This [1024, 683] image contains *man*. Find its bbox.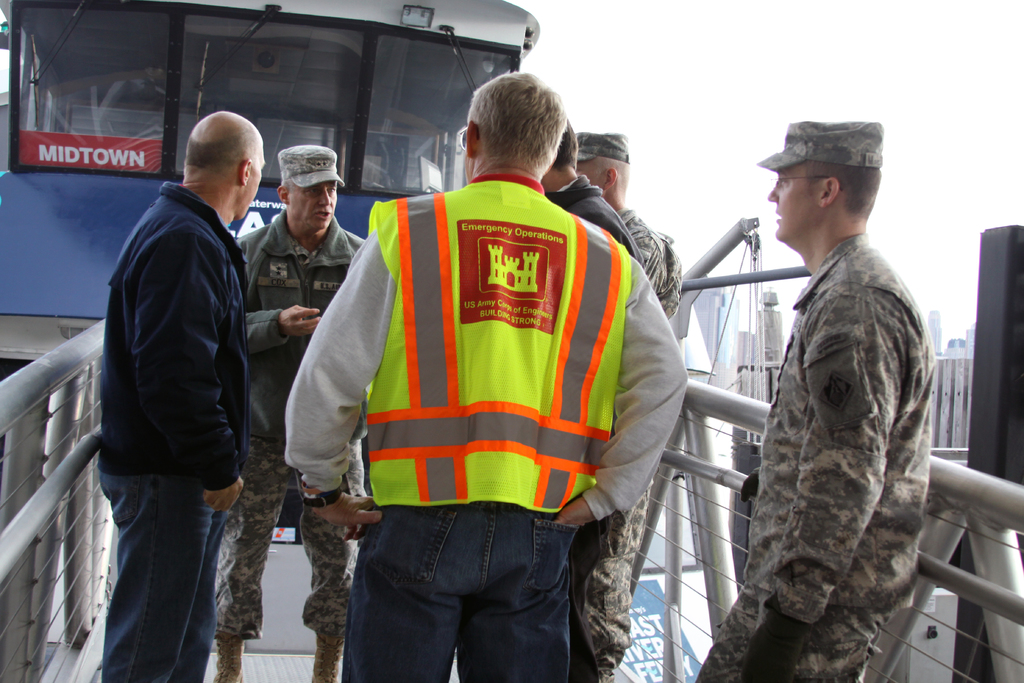
(x1=538, y1=120, x2=641, y2=267).
